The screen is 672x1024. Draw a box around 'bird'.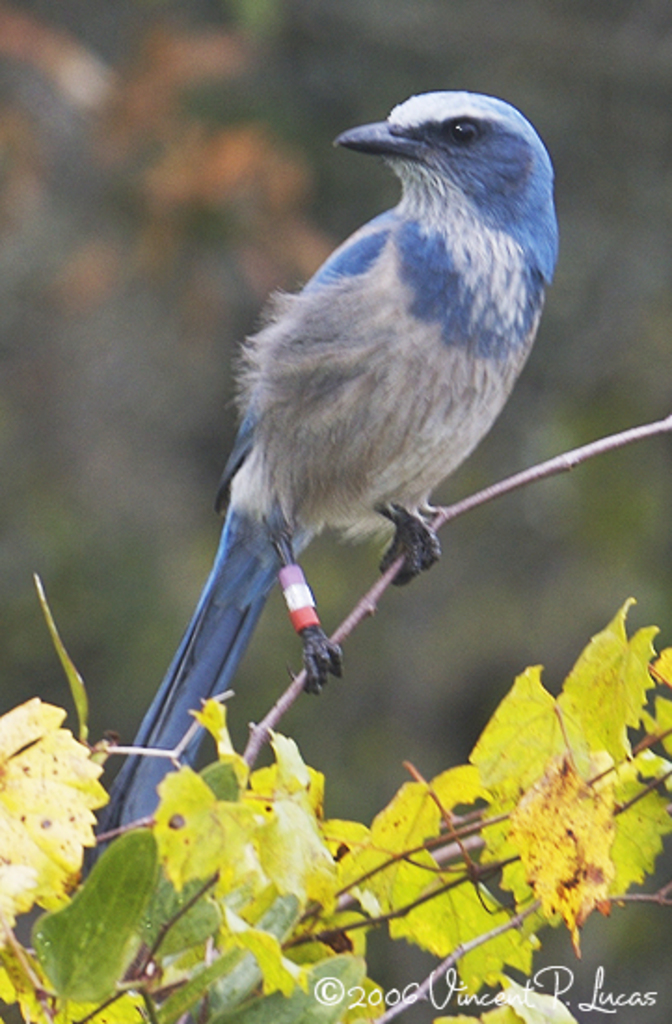
bbox(114, 108, 553, 814).
